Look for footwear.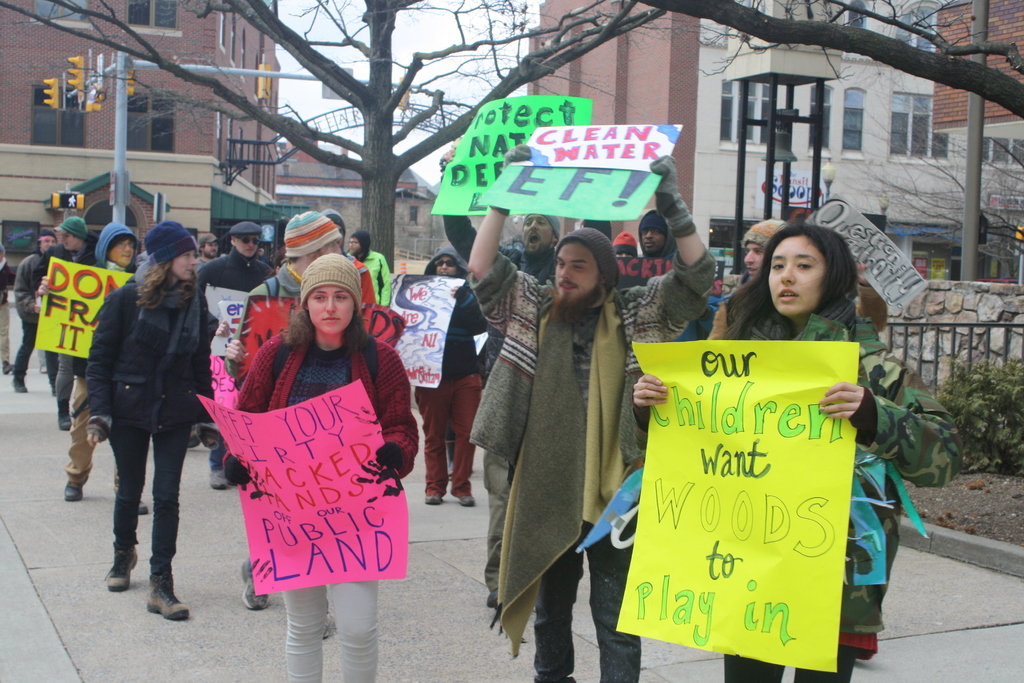
Found: rect(62, 478, 90, 502).
